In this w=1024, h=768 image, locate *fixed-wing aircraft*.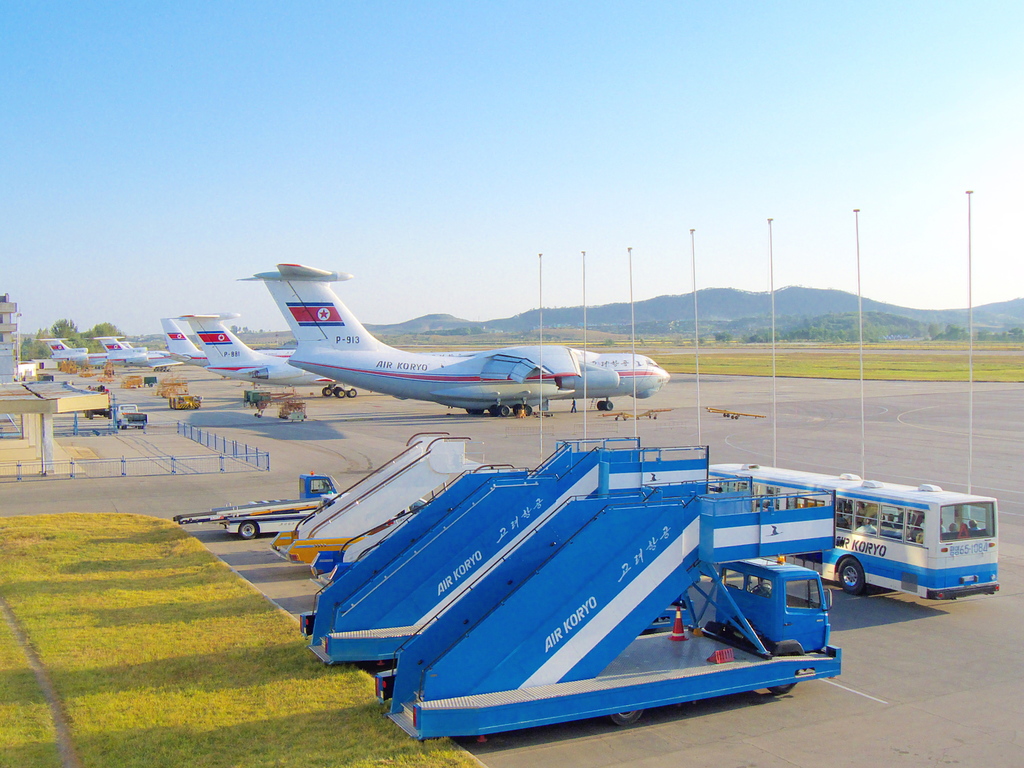
Bounding box: <region>89, 336, 173, 372</region>.
